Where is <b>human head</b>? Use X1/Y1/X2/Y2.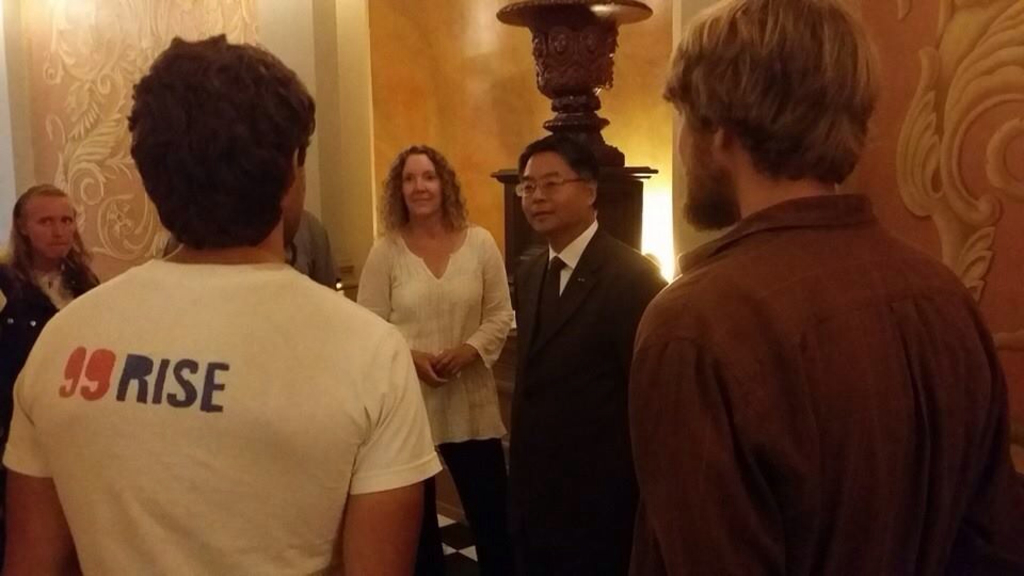
663/0/906/224.
